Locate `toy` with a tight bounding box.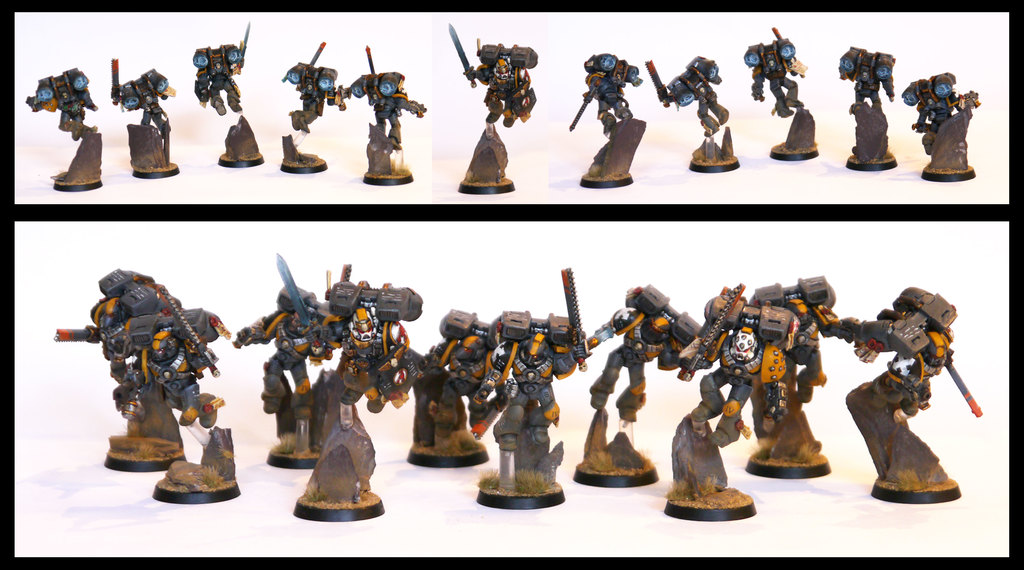
[x1=736, y1=24, x2=819, y2=164].
